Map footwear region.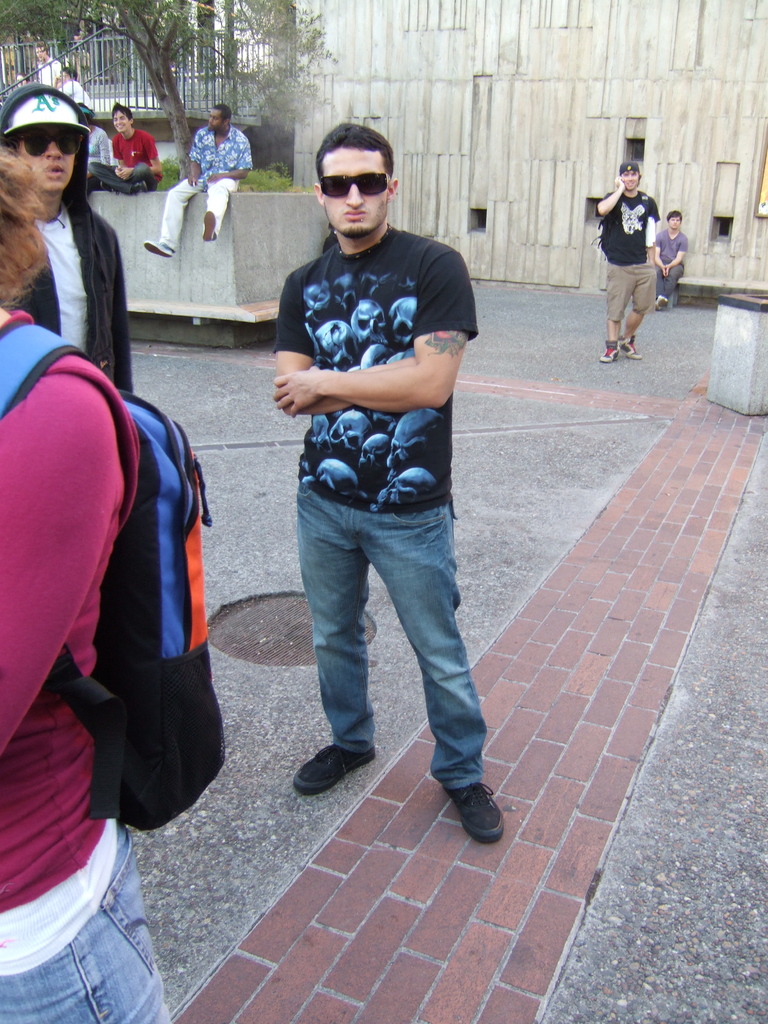
Mapped to (left=628, top=340, right=646, bottom=358).
